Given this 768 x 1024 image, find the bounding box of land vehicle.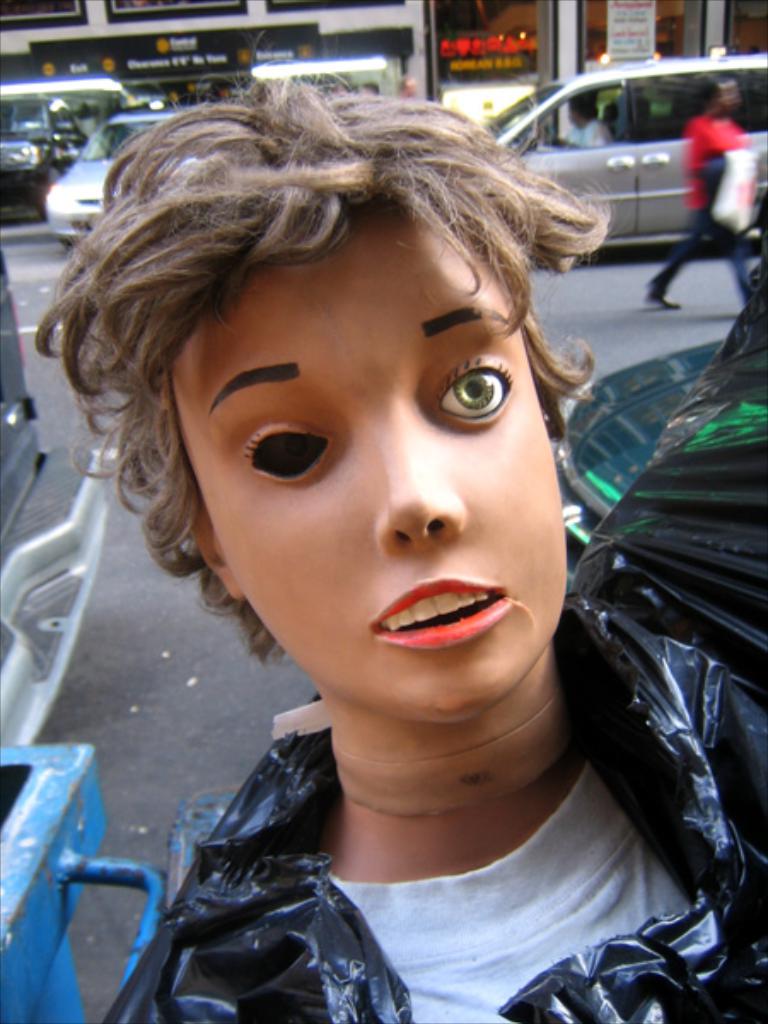
bbox(0, 75, 137, 137).
